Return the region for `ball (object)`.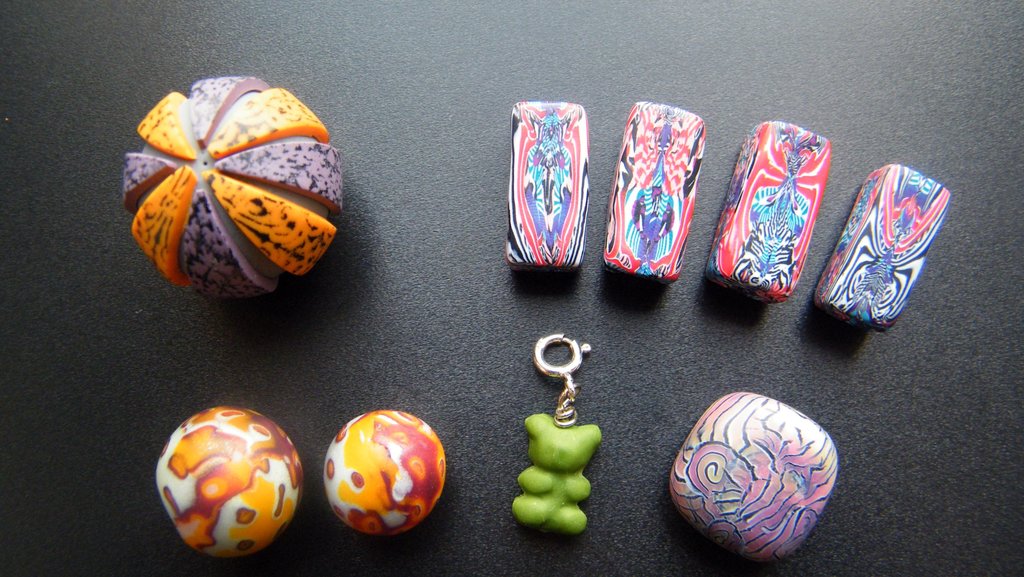
BBox(152, 404, 302, 563).
